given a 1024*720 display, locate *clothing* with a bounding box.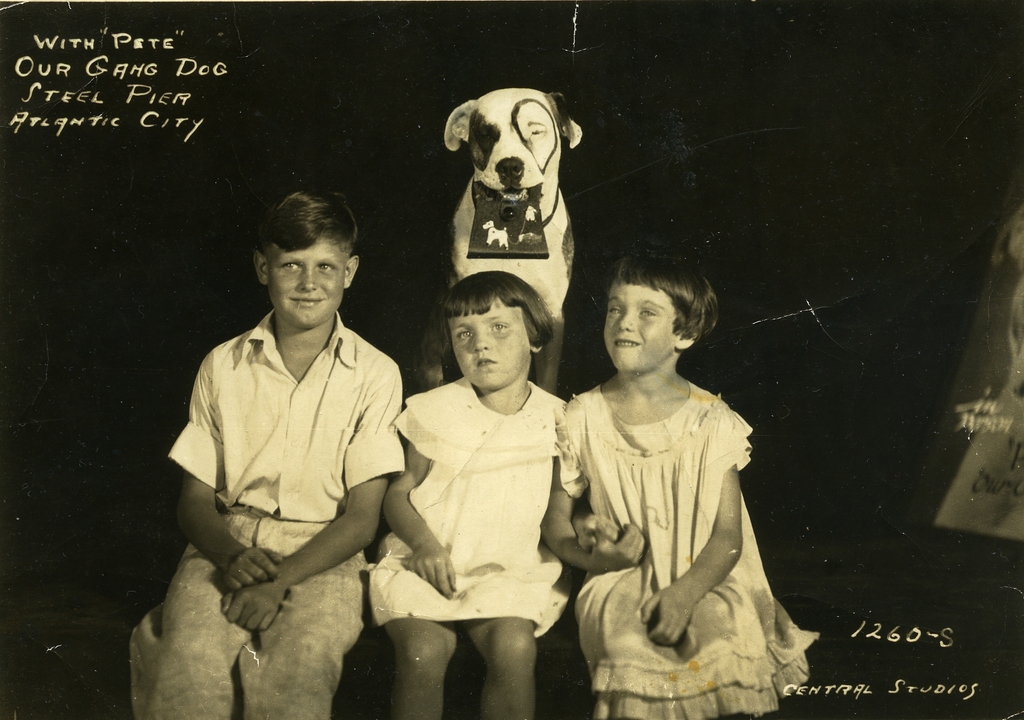
Located: Rect(166, 314, 397, 516).
